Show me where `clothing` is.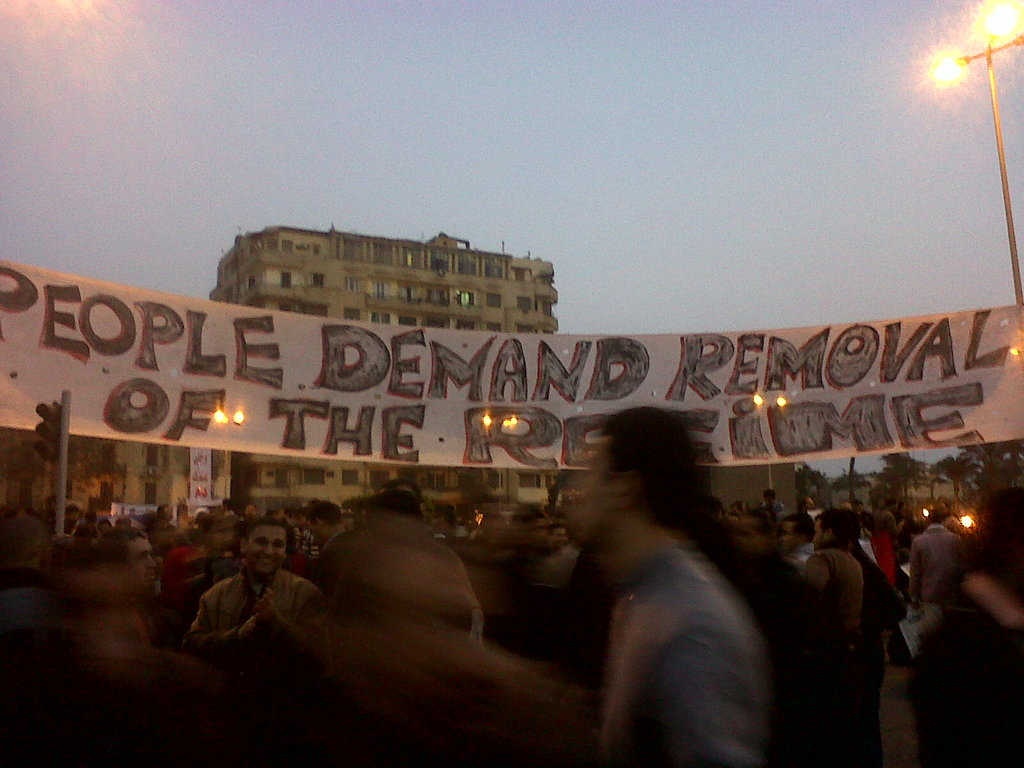
`clothing` is at (813,549,902,767).
